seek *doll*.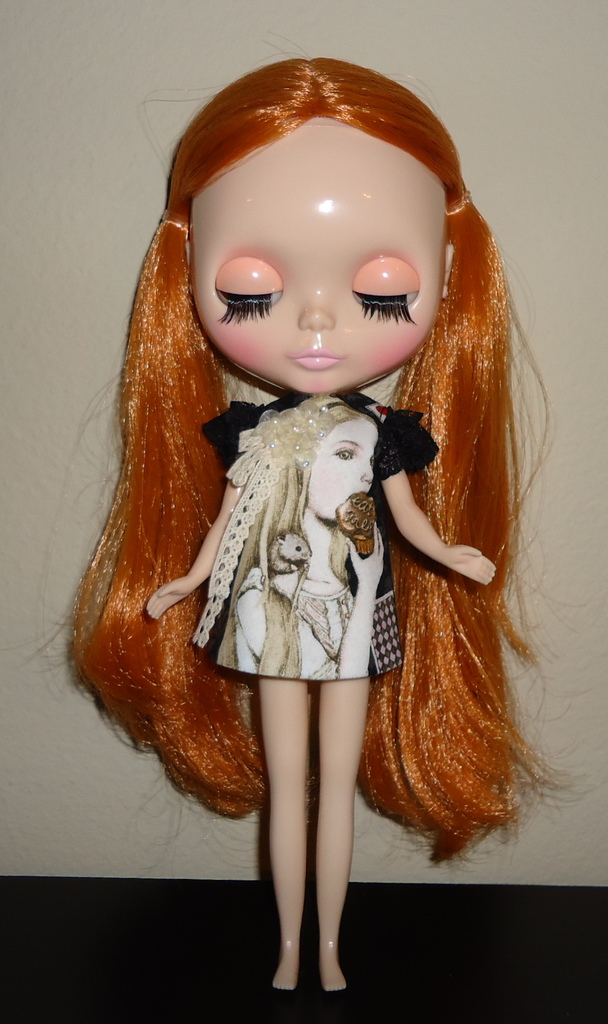
59 34 545 956.
